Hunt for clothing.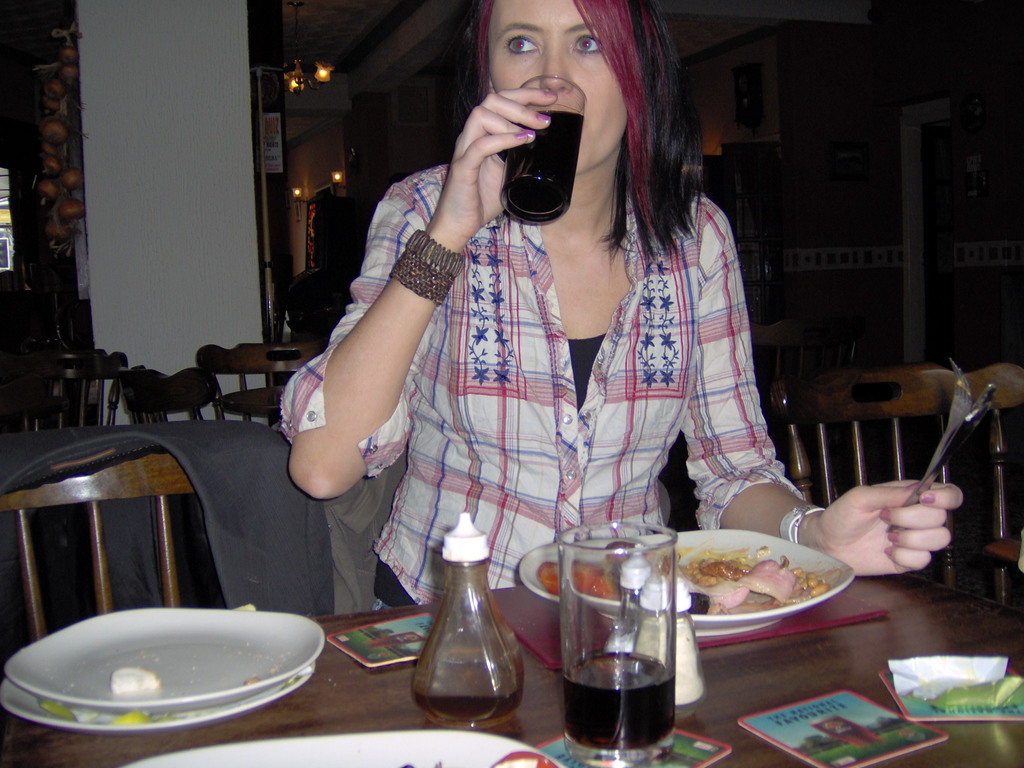
Hunted down at [323, 444, 671, 614].
